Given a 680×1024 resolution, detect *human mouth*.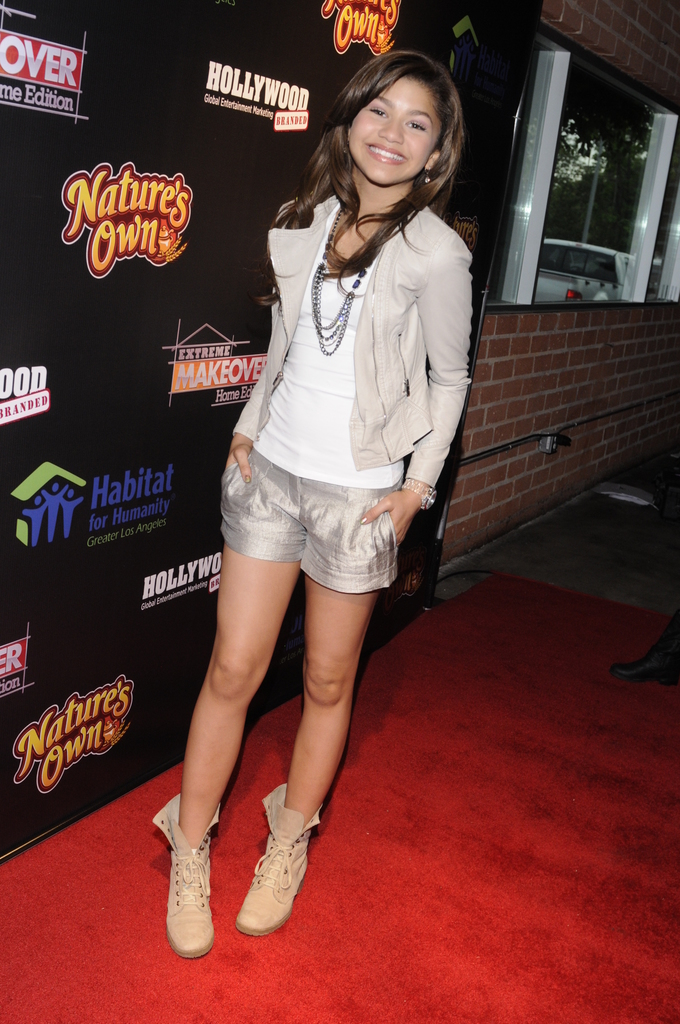
region(360, 132, 412, 169).
